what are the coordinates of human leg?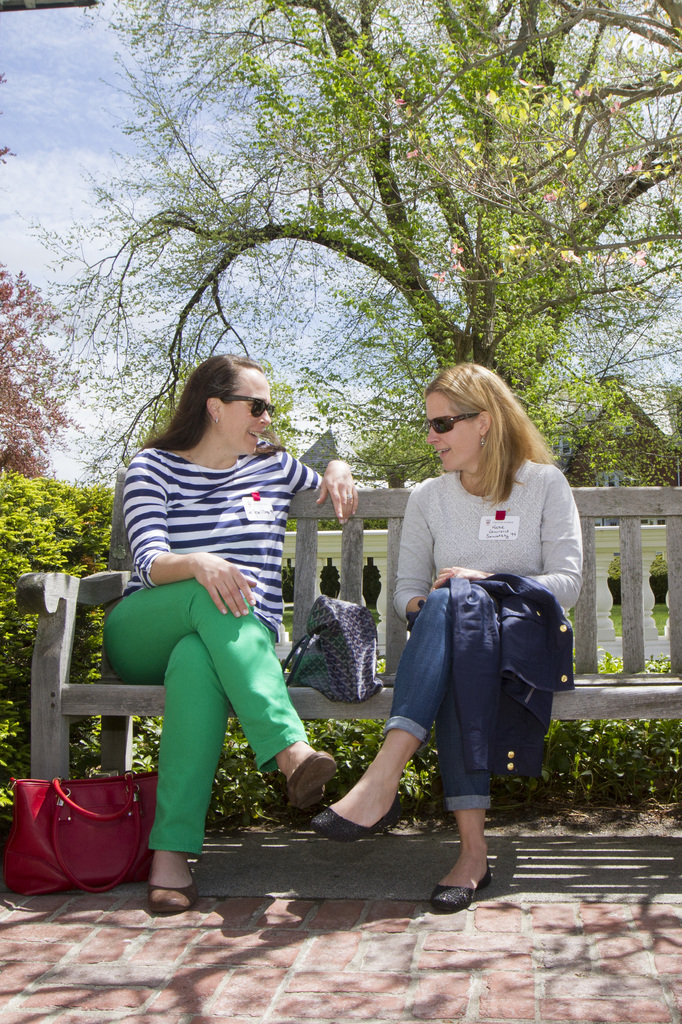
{"left": 102, "top": 577, "right": 340, "bottom": 813}.
